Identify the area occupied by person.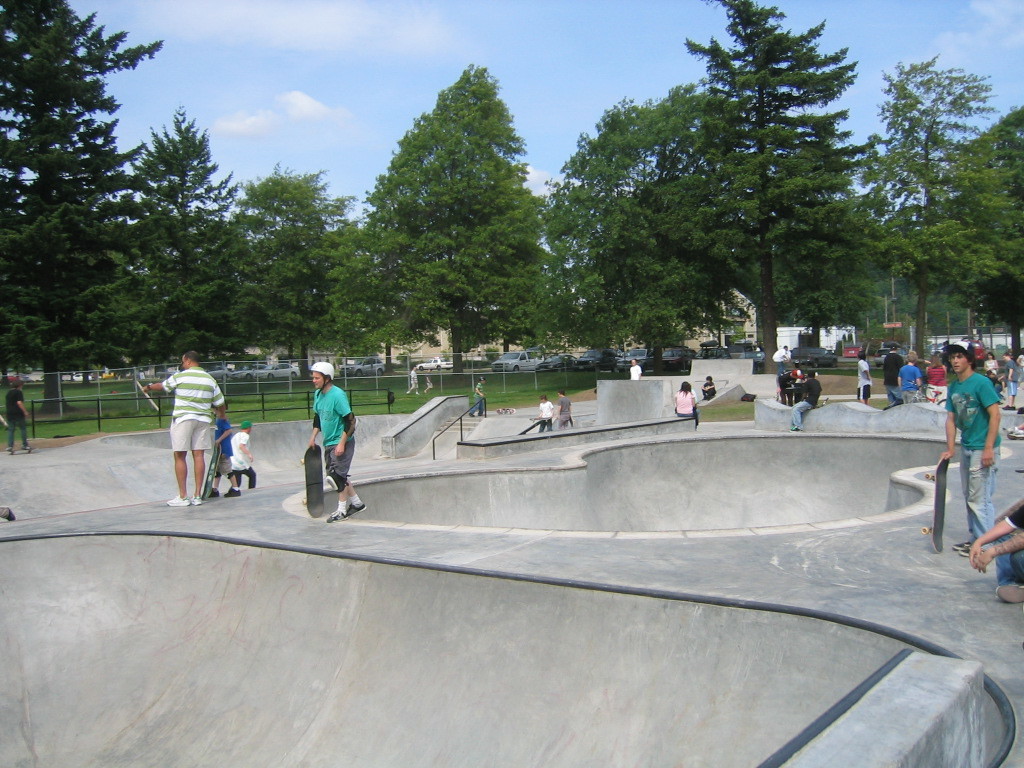
Area: 769:340:796:371.
